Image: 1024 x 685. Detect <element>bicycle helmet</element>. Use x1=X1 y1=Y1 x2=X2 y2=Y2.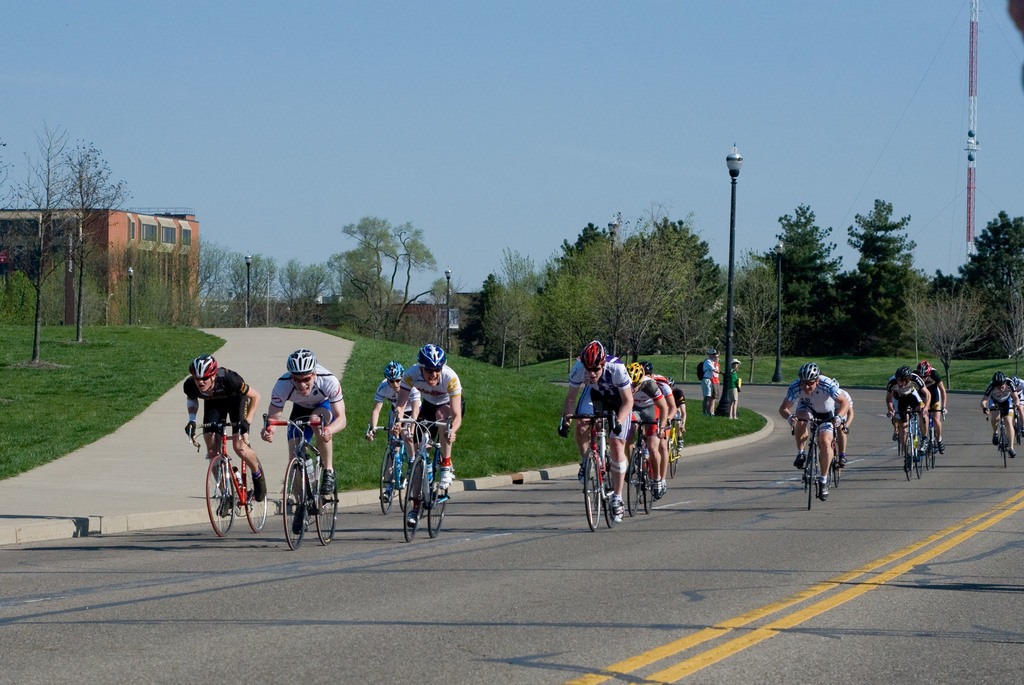
x1=623 y1=360 x2=644 y2=394.
